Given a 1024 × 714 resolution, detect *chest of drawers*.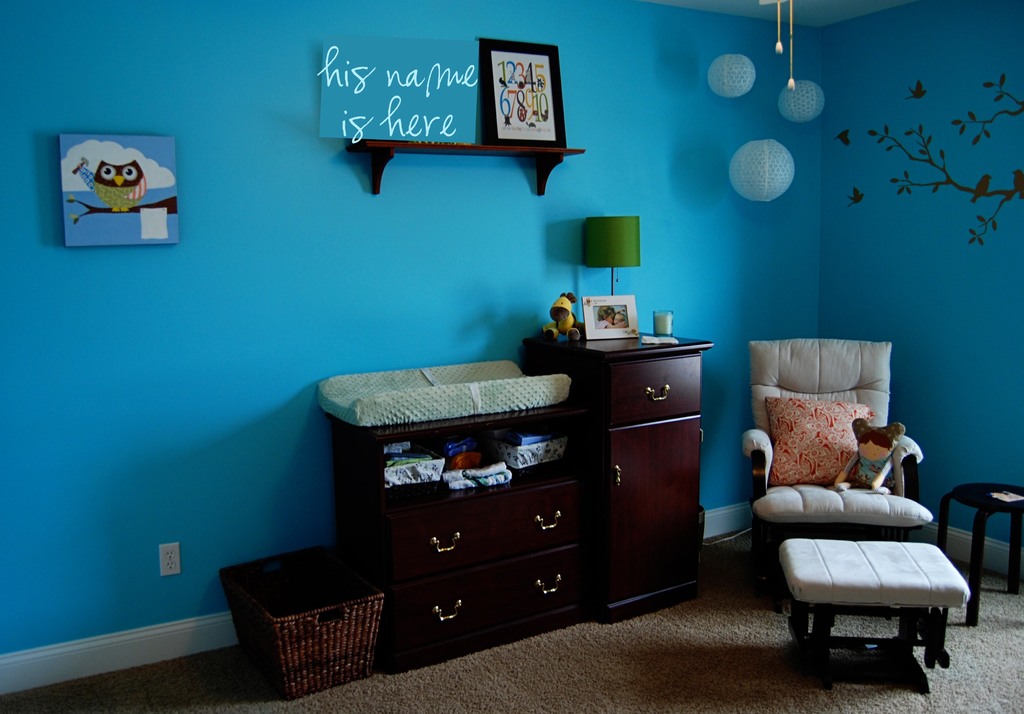
[328,402,583,669].
